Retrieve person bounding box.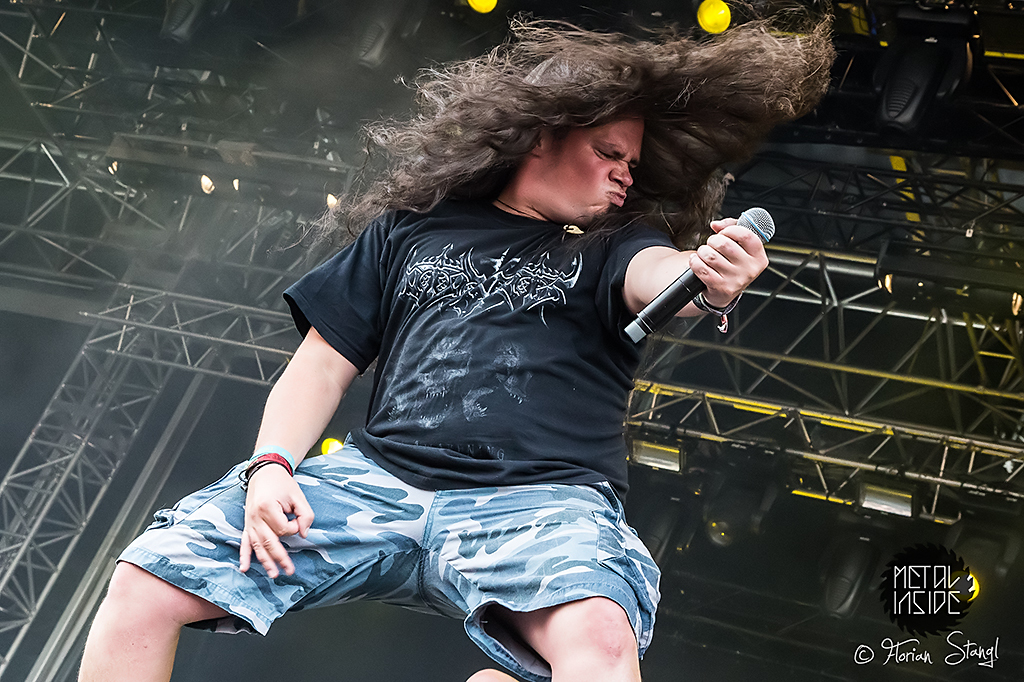
Bounding box: locate(61, 0, 823, 681).
